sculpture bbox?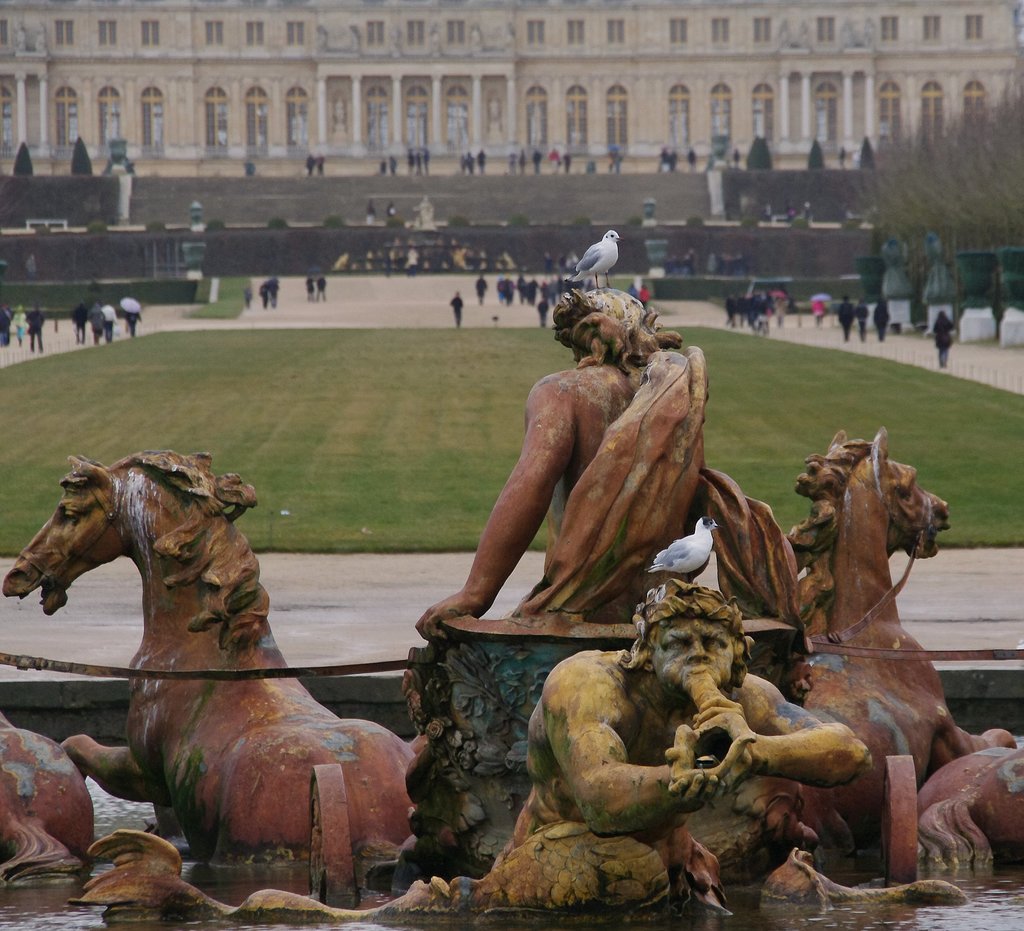
x1=778, y1=426, x2=1023, y2=930
